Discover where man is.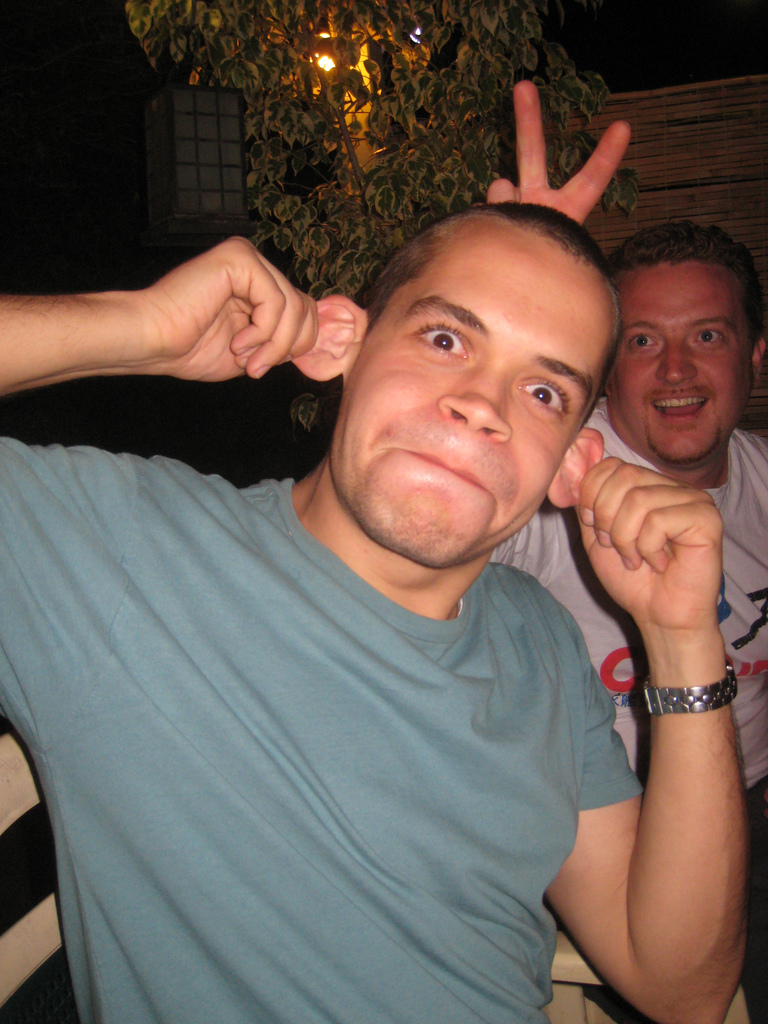
Discovered at <bbox>484, 74, 767, 1023</bbox>.
